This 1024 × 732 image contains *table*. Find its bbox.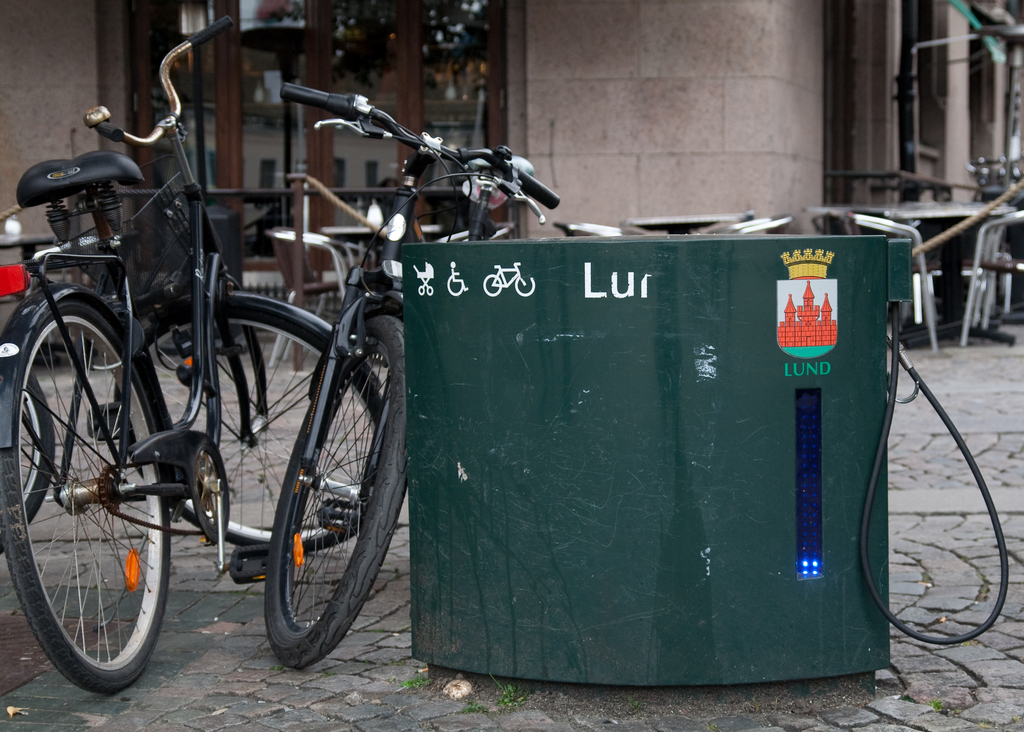
(1,237,58,258).
